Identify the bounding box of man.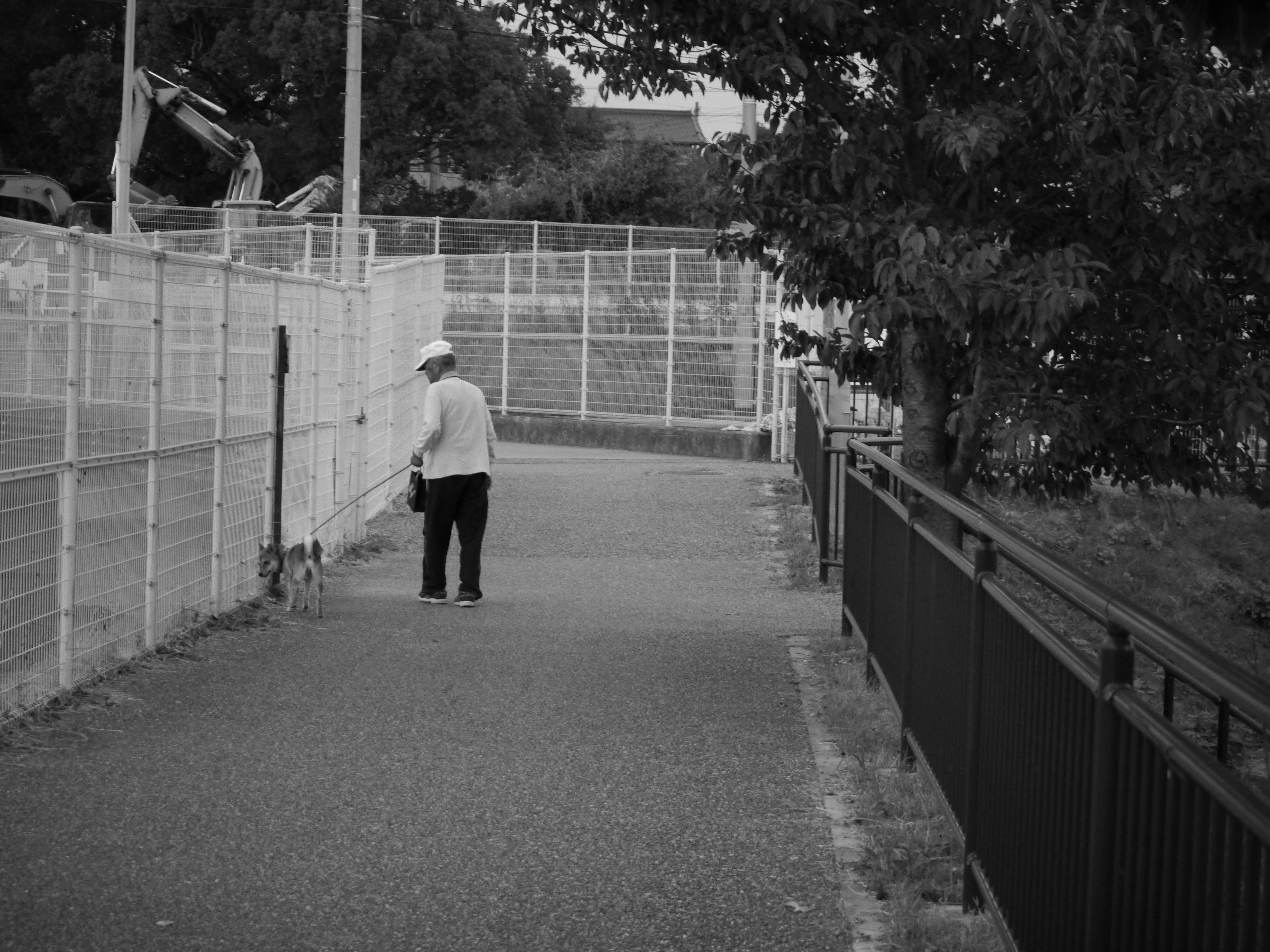
(x1=111, y1=93, x2=139, y2=169).
